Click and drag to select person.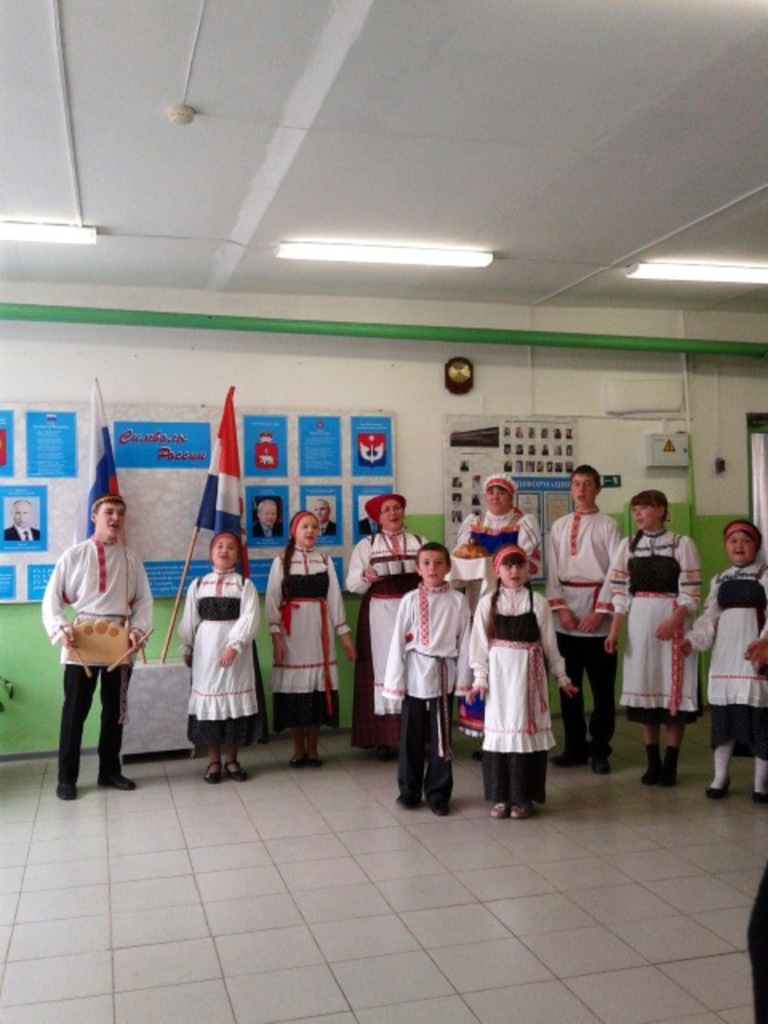
Selection: region(261, 512, 355, 773).
